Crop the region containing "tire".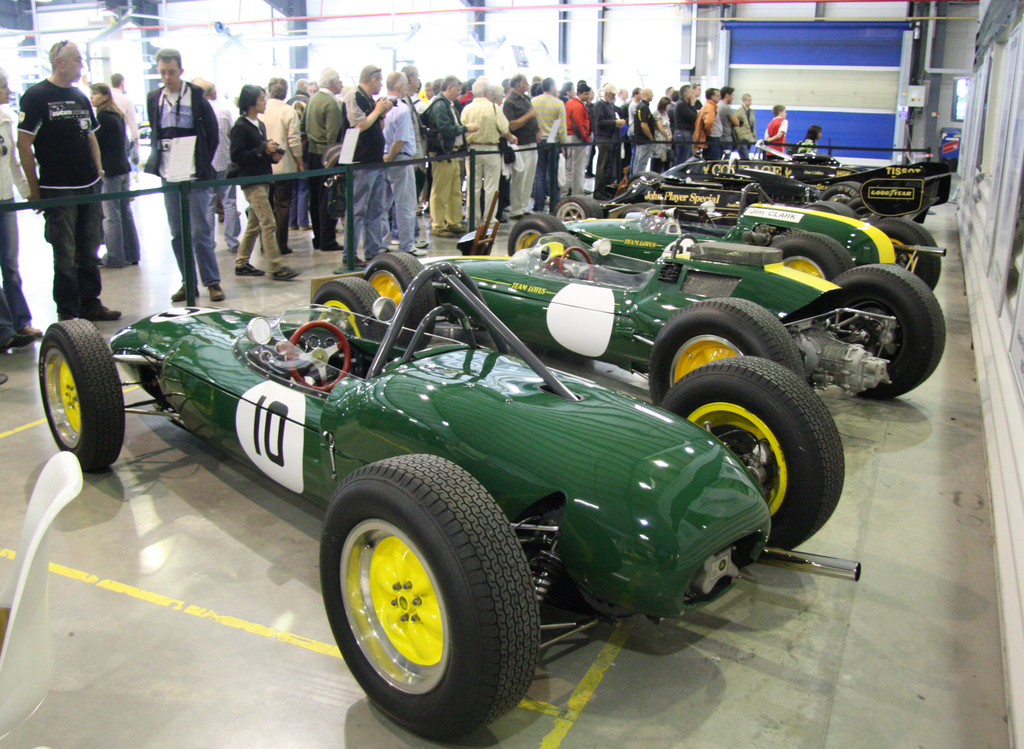
Crop region: bbox=(616, 202, 668, 228).
